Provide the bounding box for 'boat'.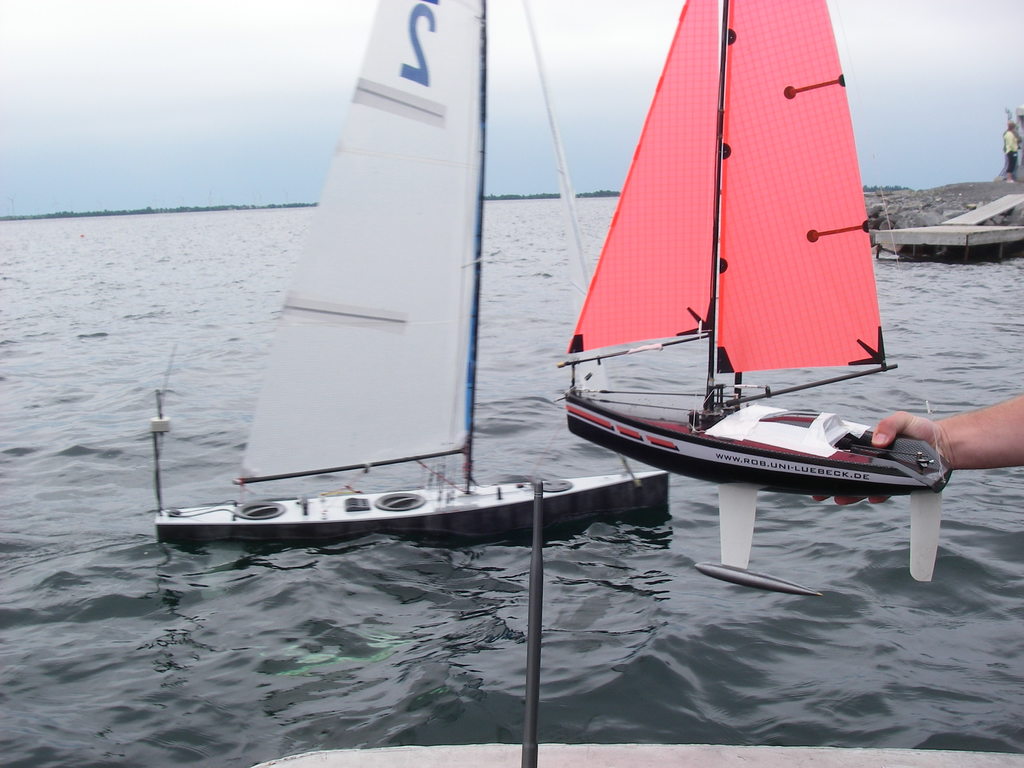
crop(545, 0, 977, 520).
